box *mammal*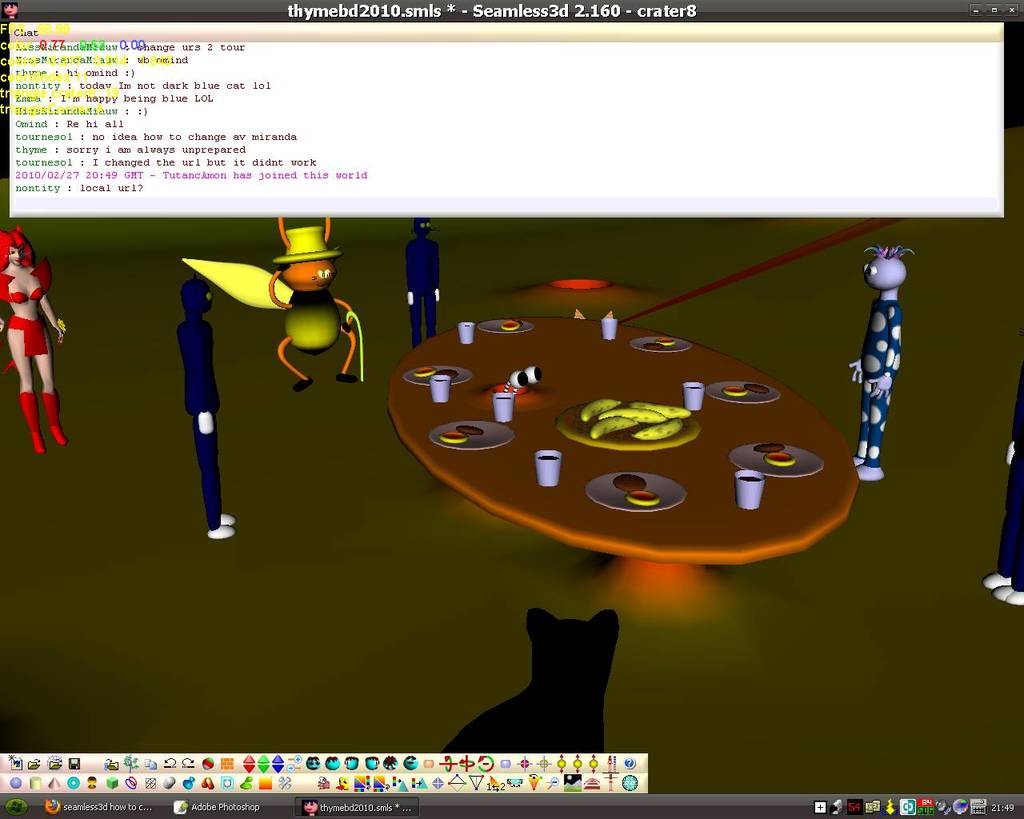
pyautogui.locateOnScreen(183, 265, 242, 537)
